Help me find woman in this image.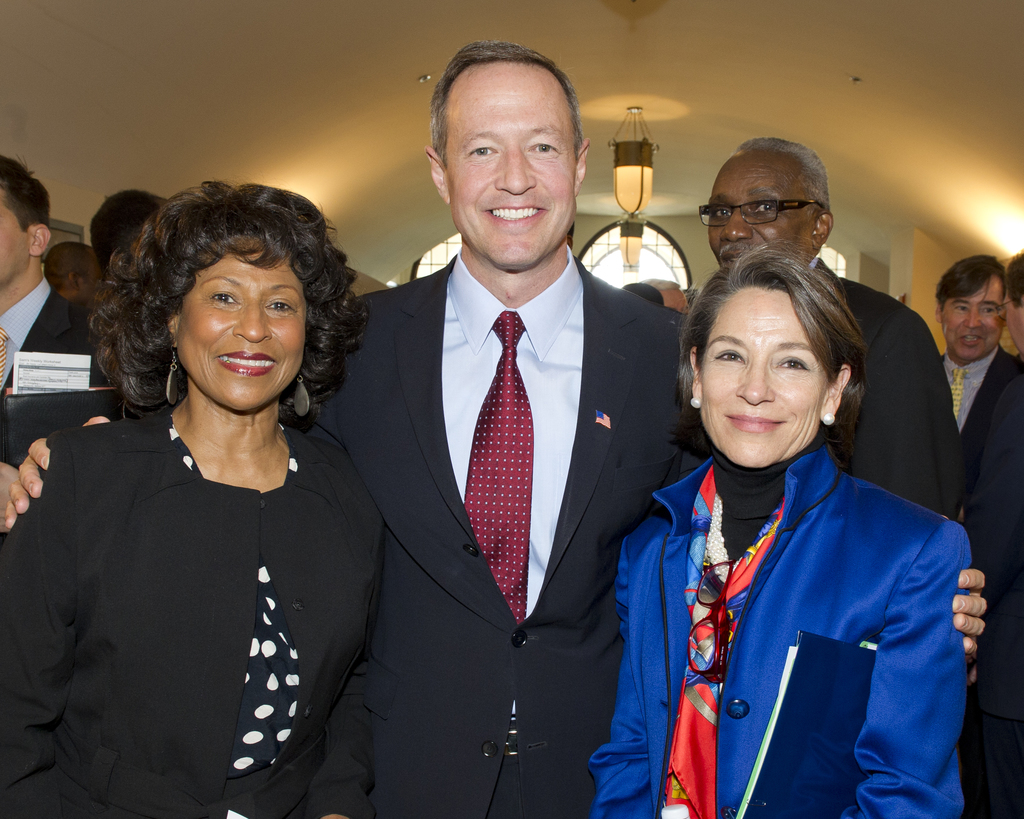
Found it: region(19, 183, 397, 818).
